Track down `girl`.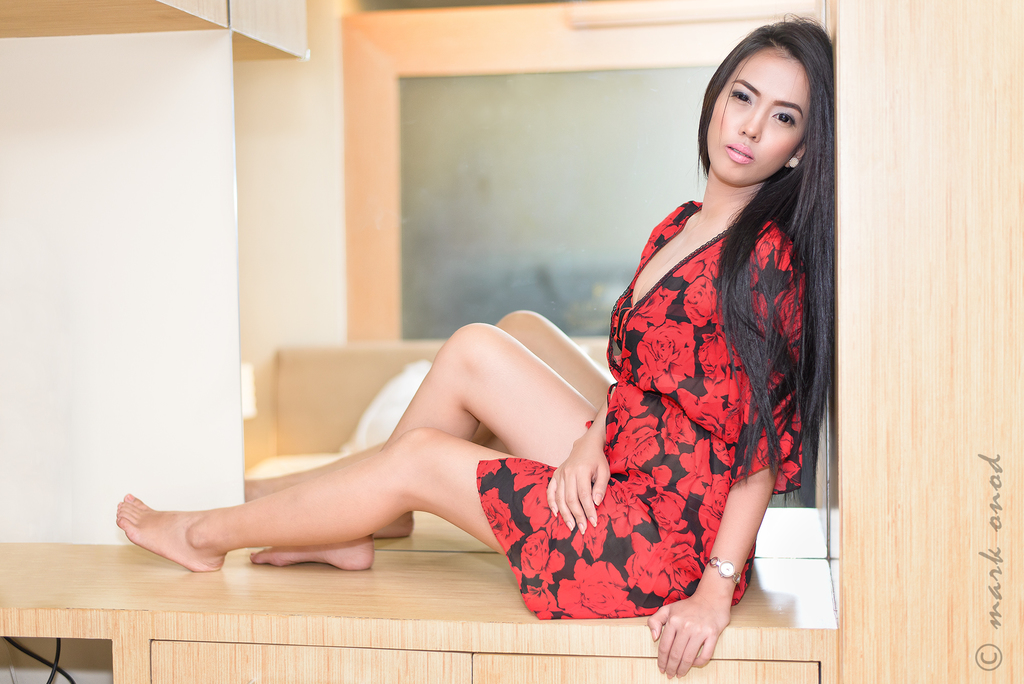
Tracked to box(118, 11, 835, 678).
